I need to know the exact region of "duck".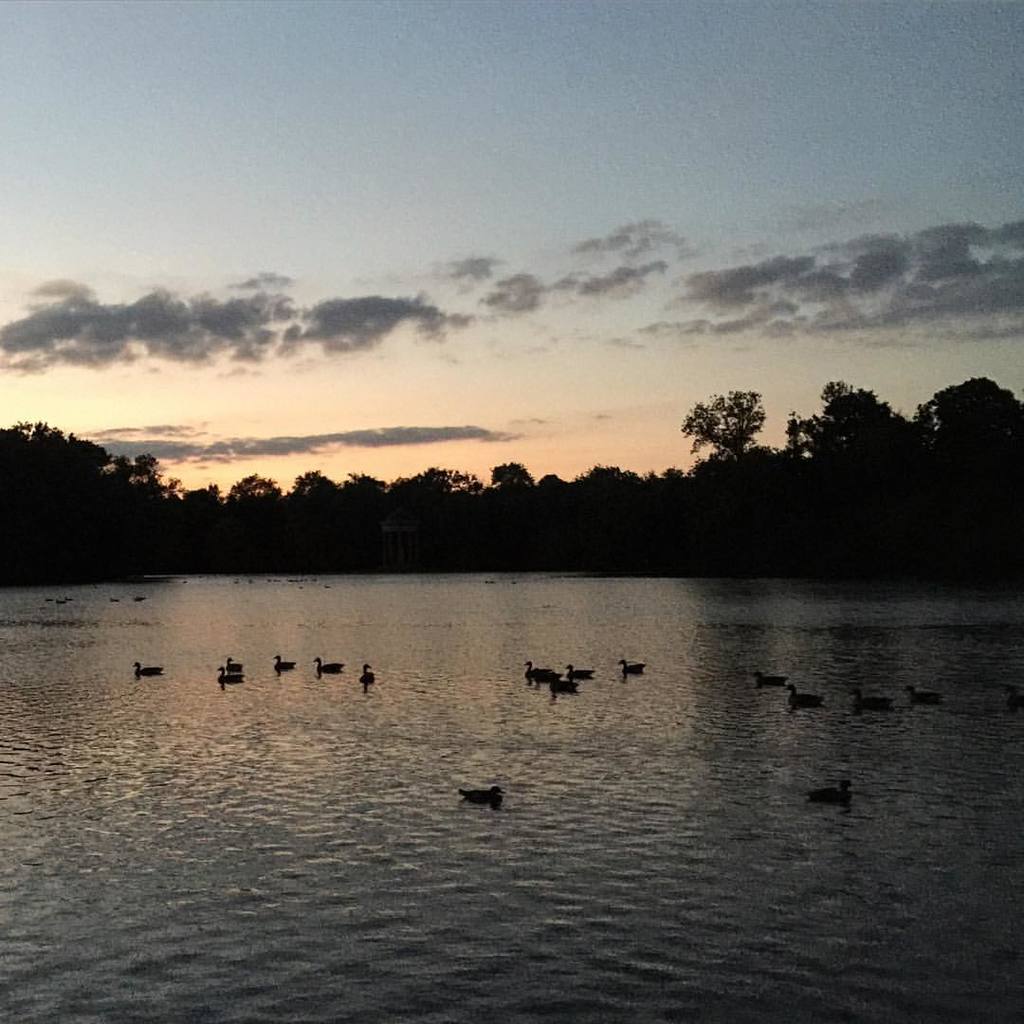
Region: <region>568, 667, 600, 674</region>.
